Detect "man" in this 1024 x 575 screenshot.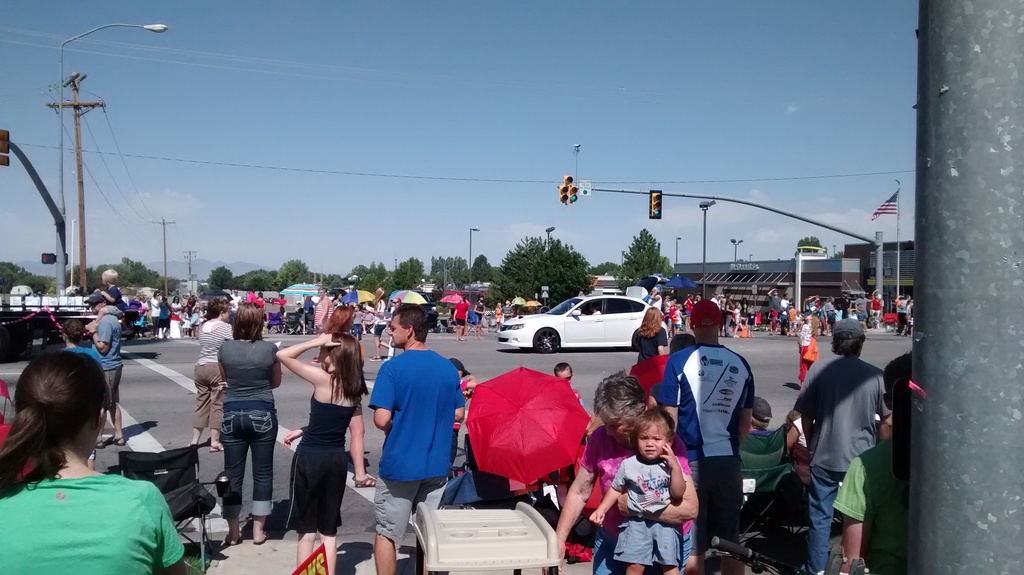
Detection: BBox(854, 293, 871, 333).
